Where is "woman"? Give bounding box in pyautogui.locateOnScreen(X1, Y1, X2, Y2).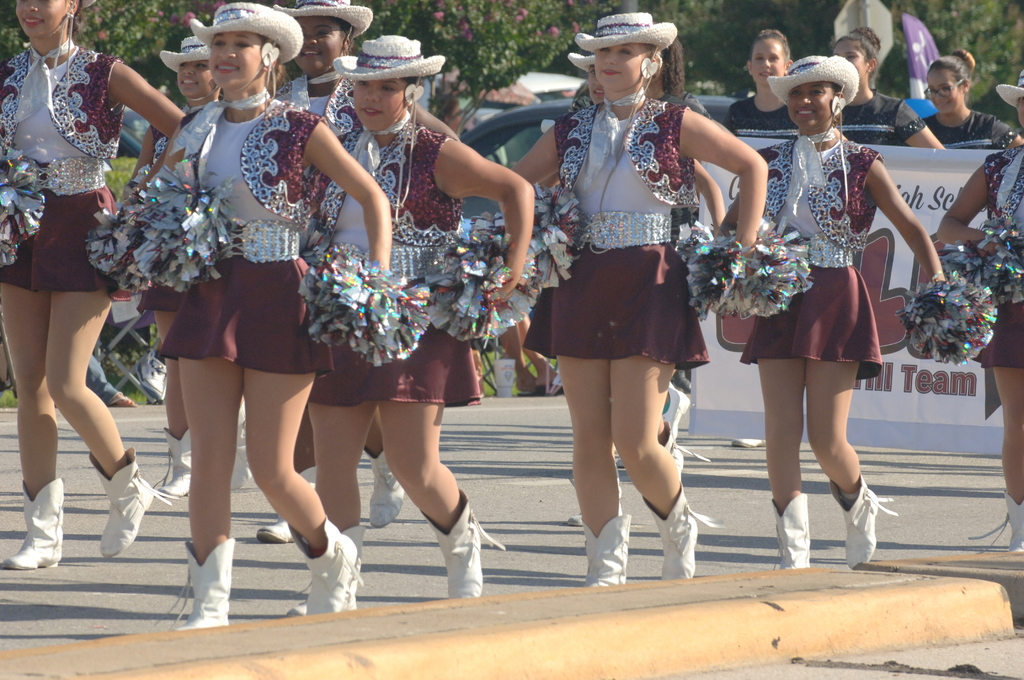
pyautogui.locateOnScreen(829, 25, 947, 150).
